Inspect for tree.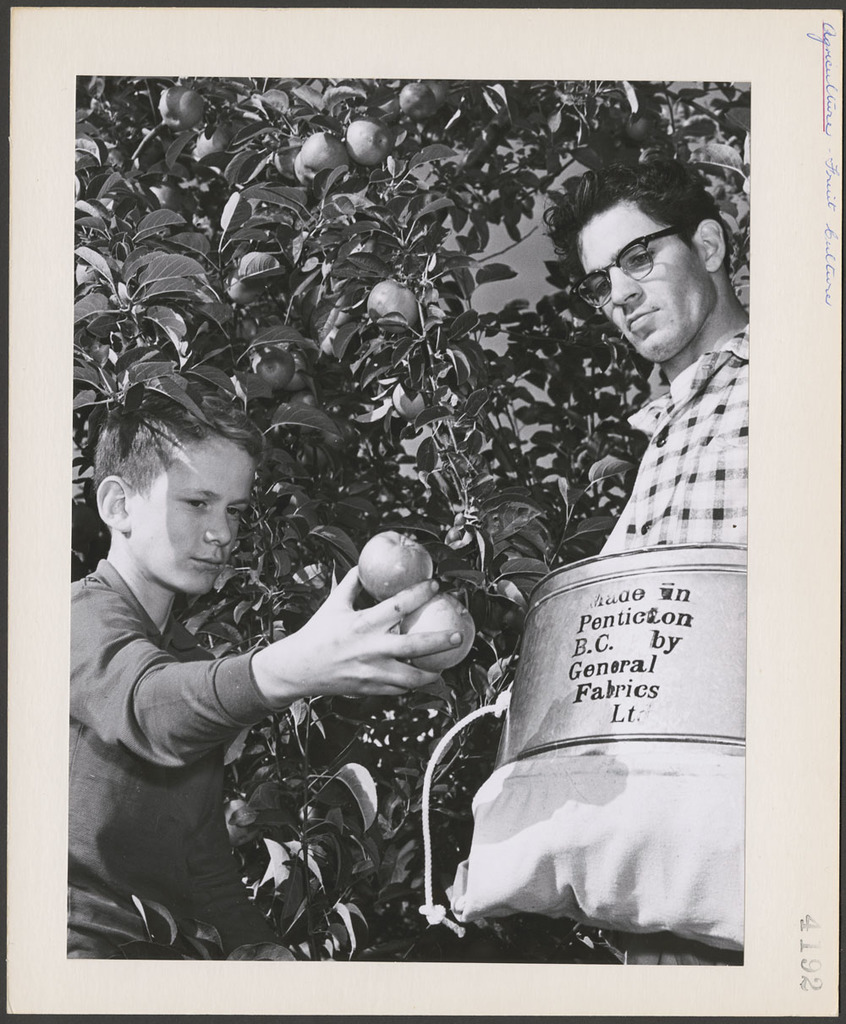
Inspection: [x1=74, y1=78, x2=754, y2=963].
